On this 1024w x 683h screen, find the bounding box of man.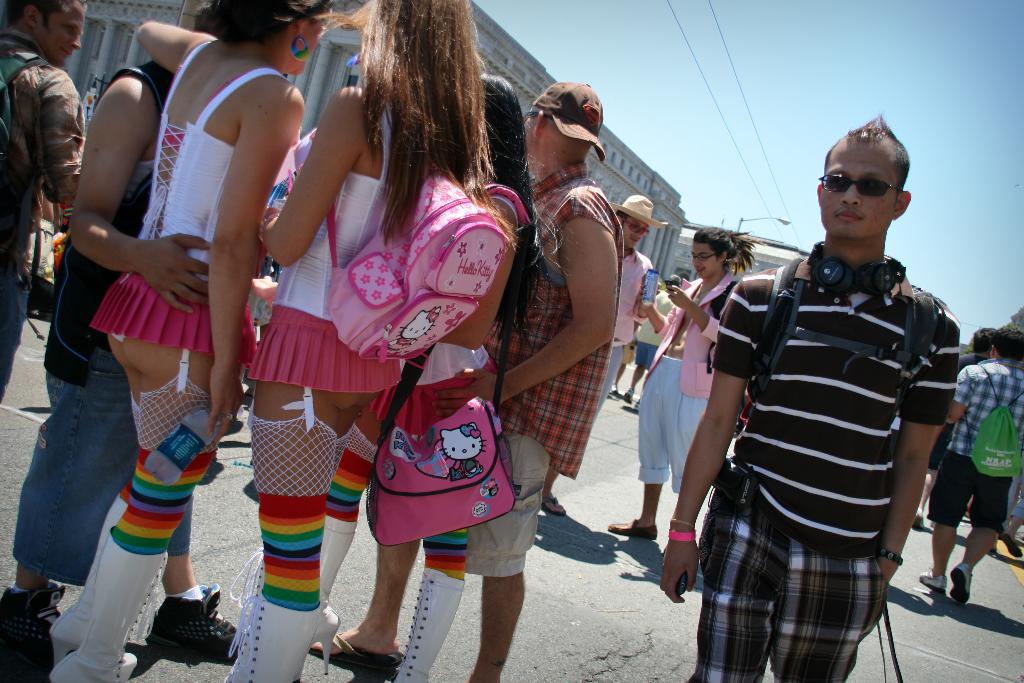
Bounding box: select_region(306, 79, 622, 682).
